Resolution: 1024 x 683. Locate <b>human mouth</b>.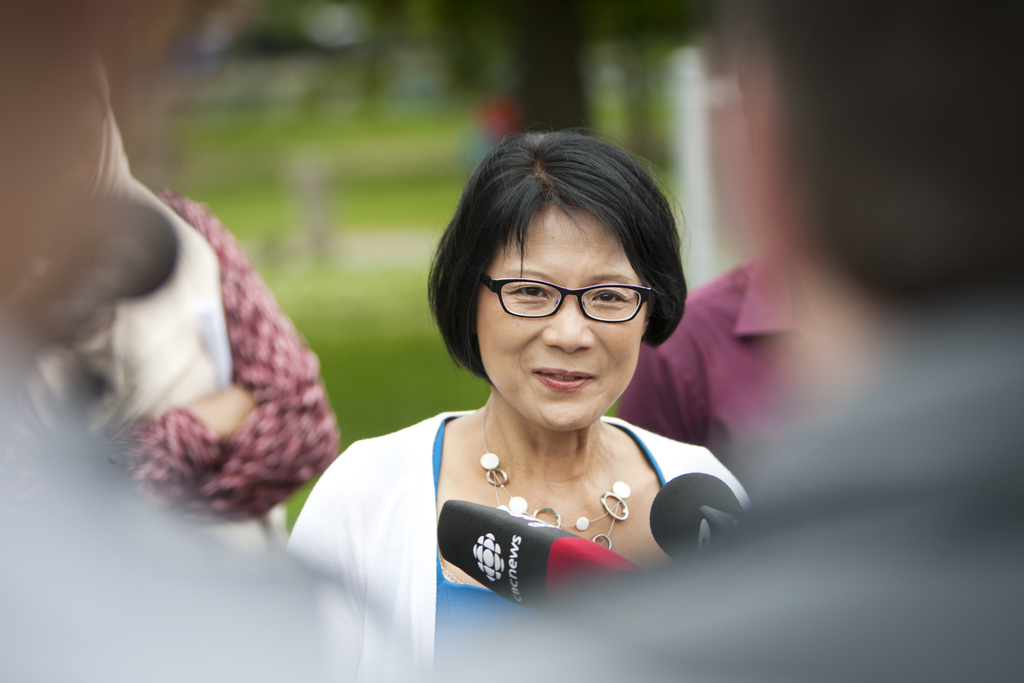
(531,365,596,390).
